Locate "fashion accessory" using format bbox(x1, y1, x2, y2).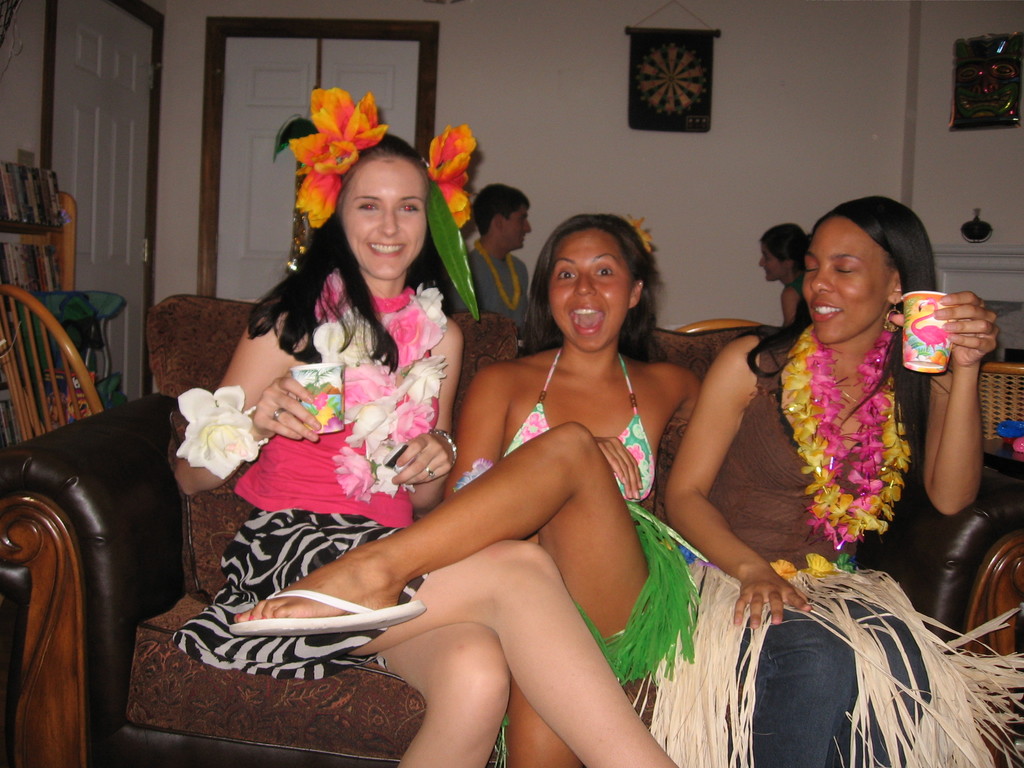
bbox(879, 295, 903, 333).
